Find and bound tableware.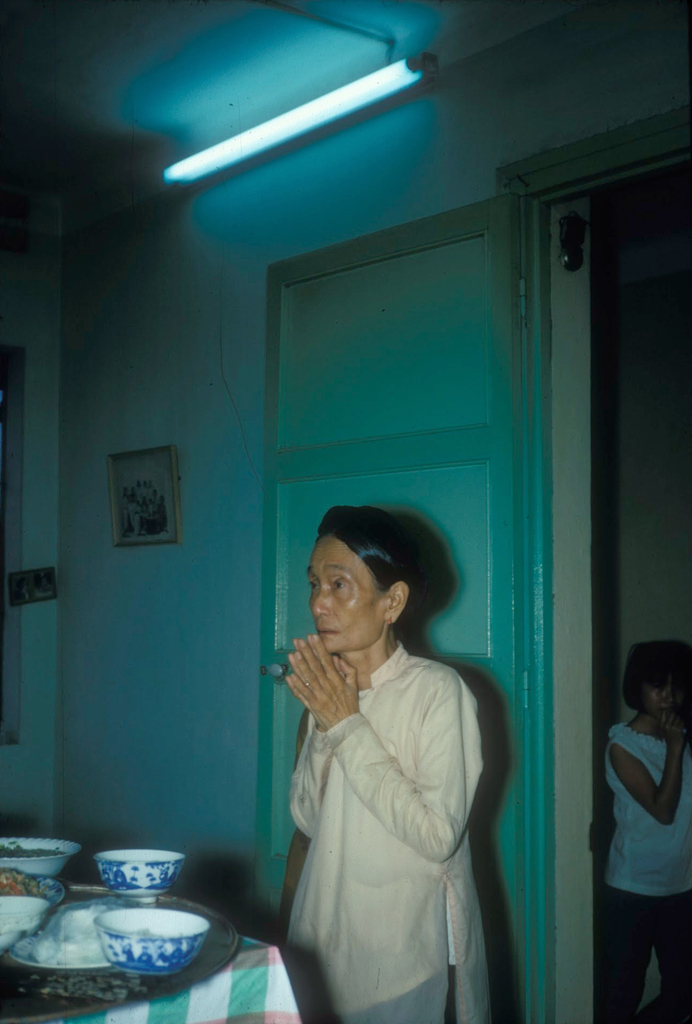
Bound: [left=97, top=909, right=208, bottom=976].
